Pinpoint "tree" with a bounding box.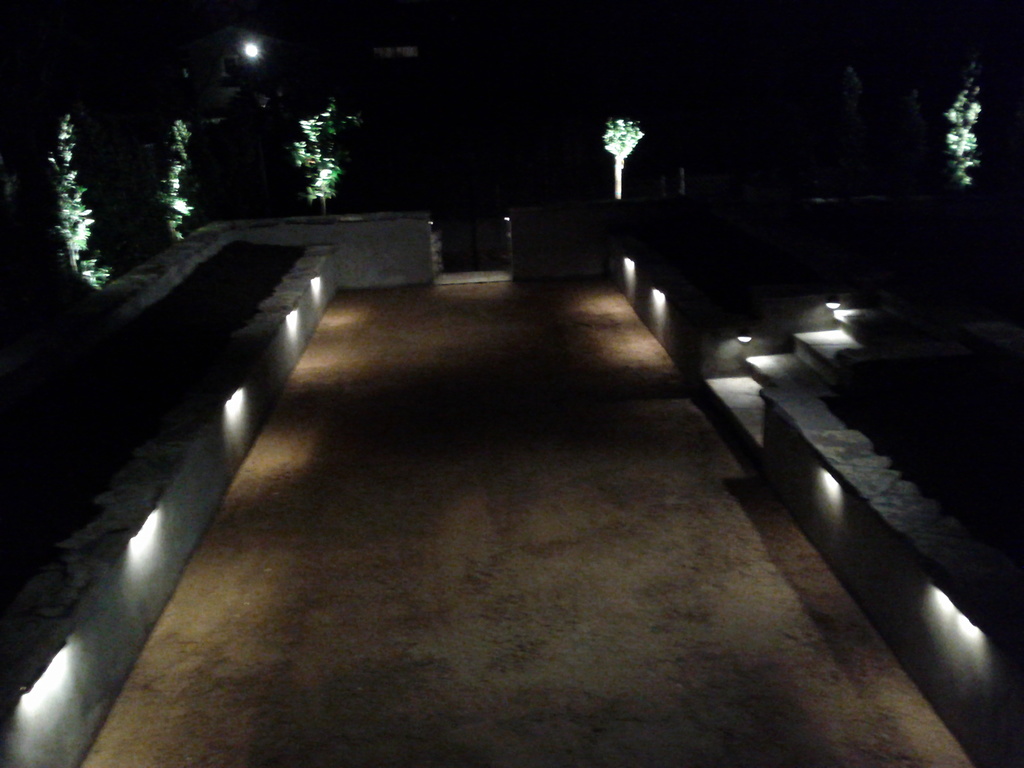
left=122, top=120, right=194, bottom=246.
